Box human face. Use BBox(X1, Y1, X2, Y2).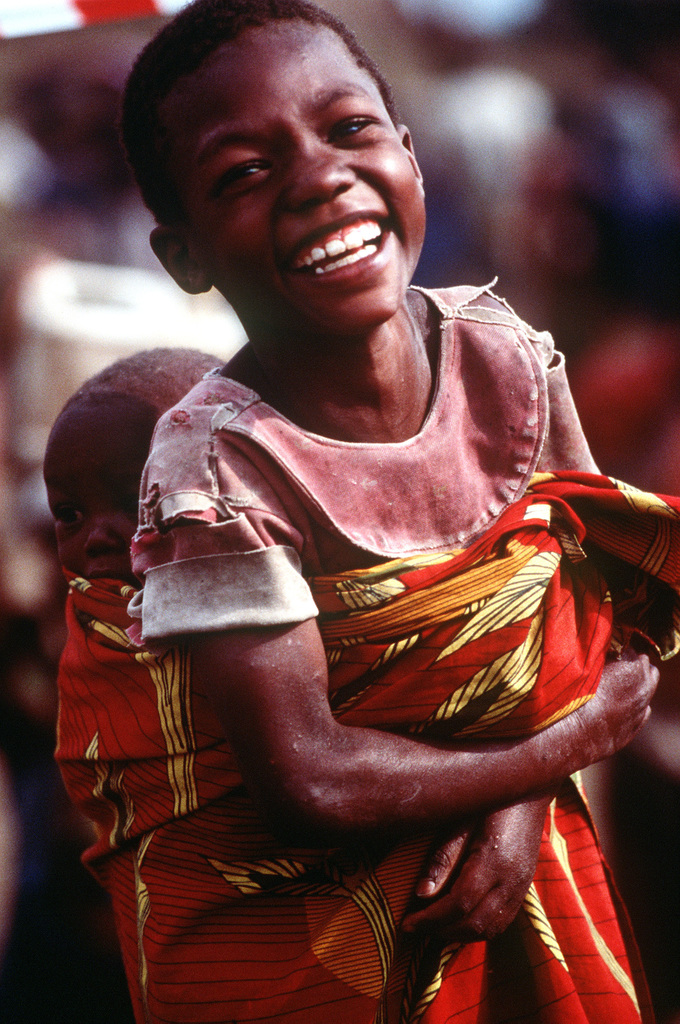
BBox(149, 13, 437, 330).
